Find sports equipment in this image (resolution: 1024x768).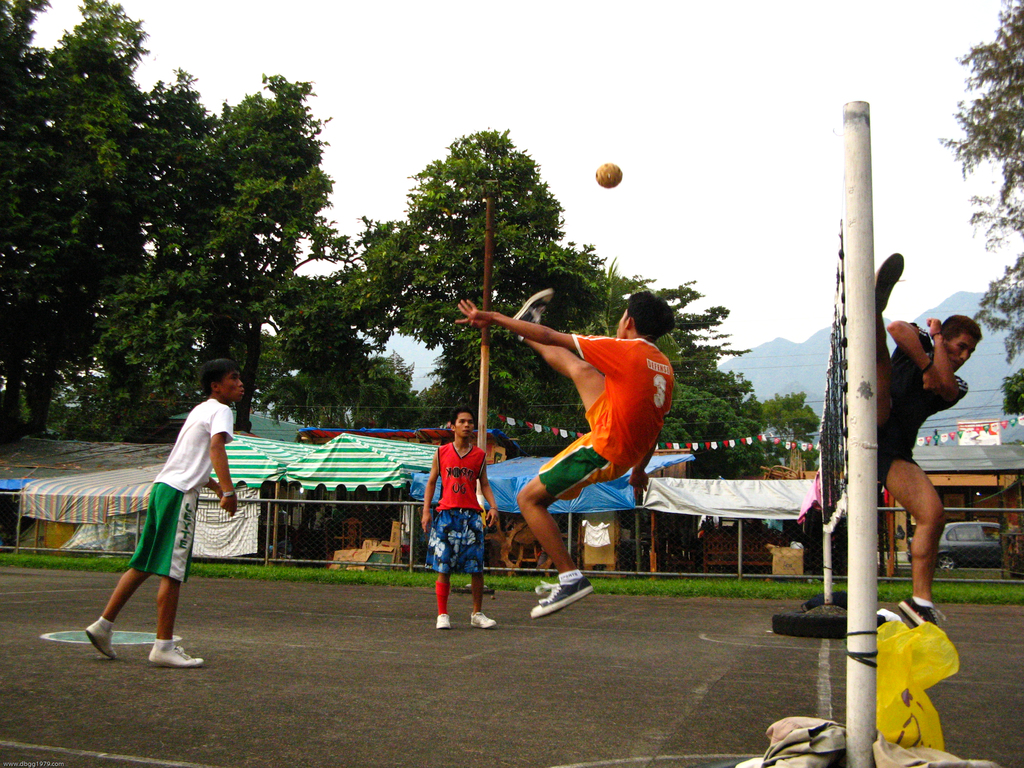
(529,582,594,619).
